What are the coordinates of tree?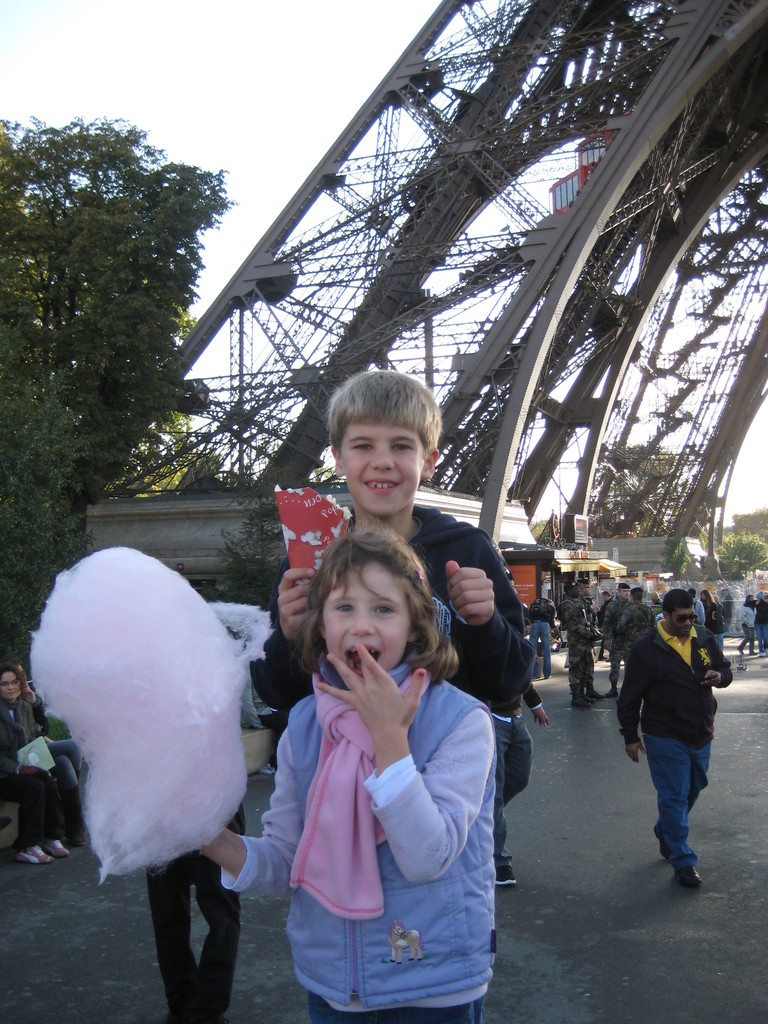
<region>726, 507, 767, 533</region>.
